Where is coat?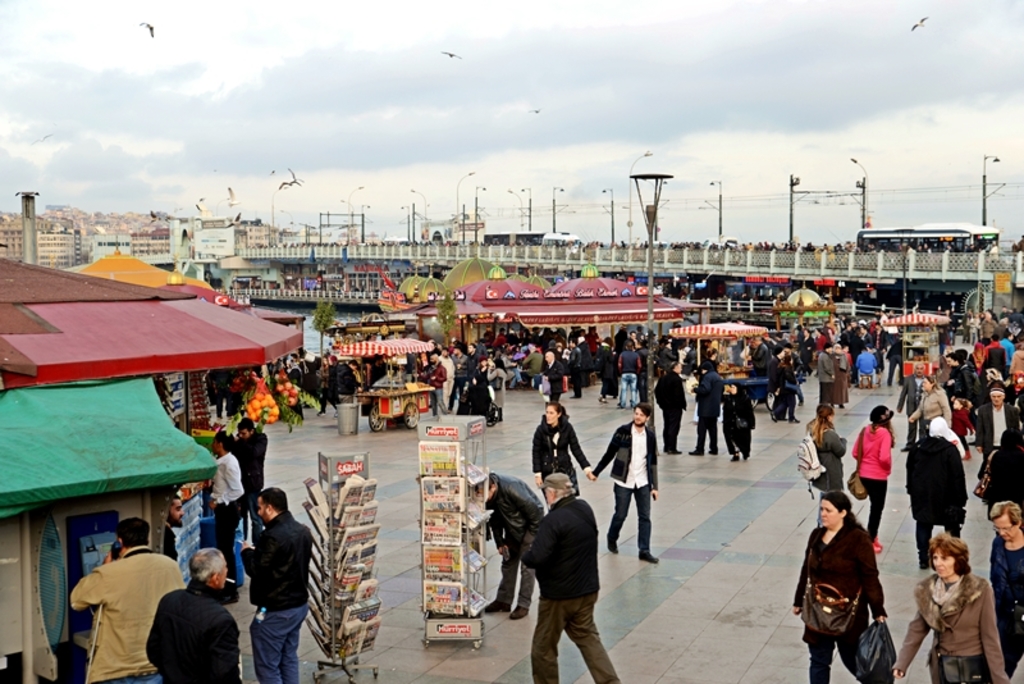
[818, 350, 840, 380].
